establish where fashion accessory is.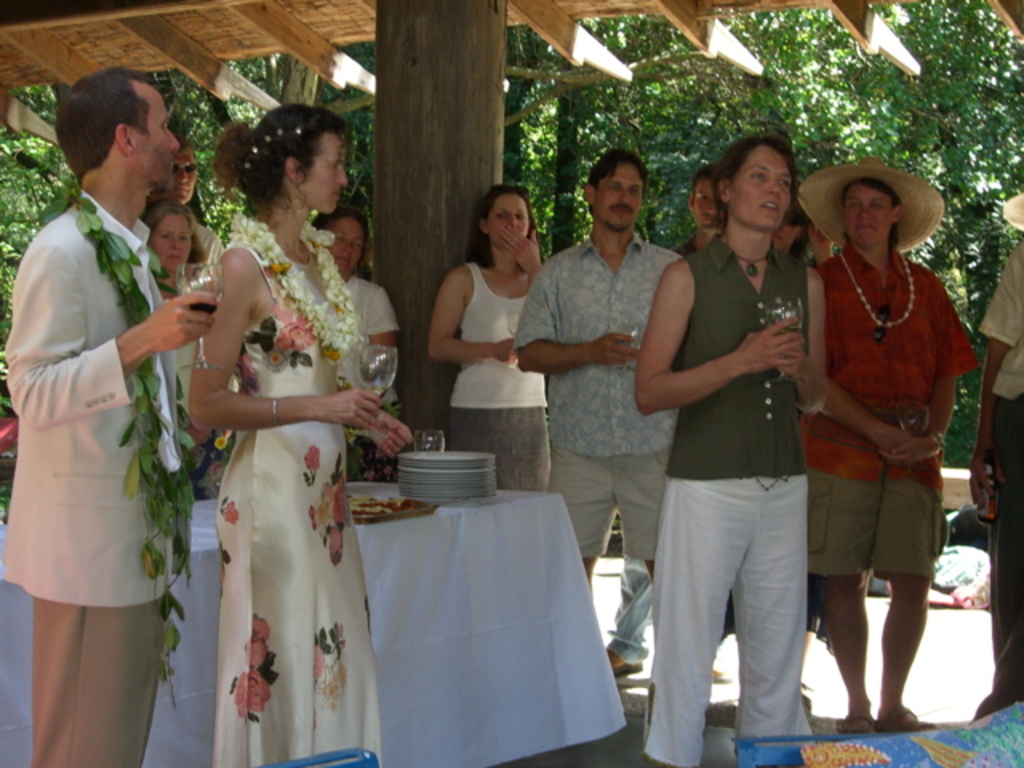
Established at pyautogui.locateOnScreen(194, 358, 242, 376).
